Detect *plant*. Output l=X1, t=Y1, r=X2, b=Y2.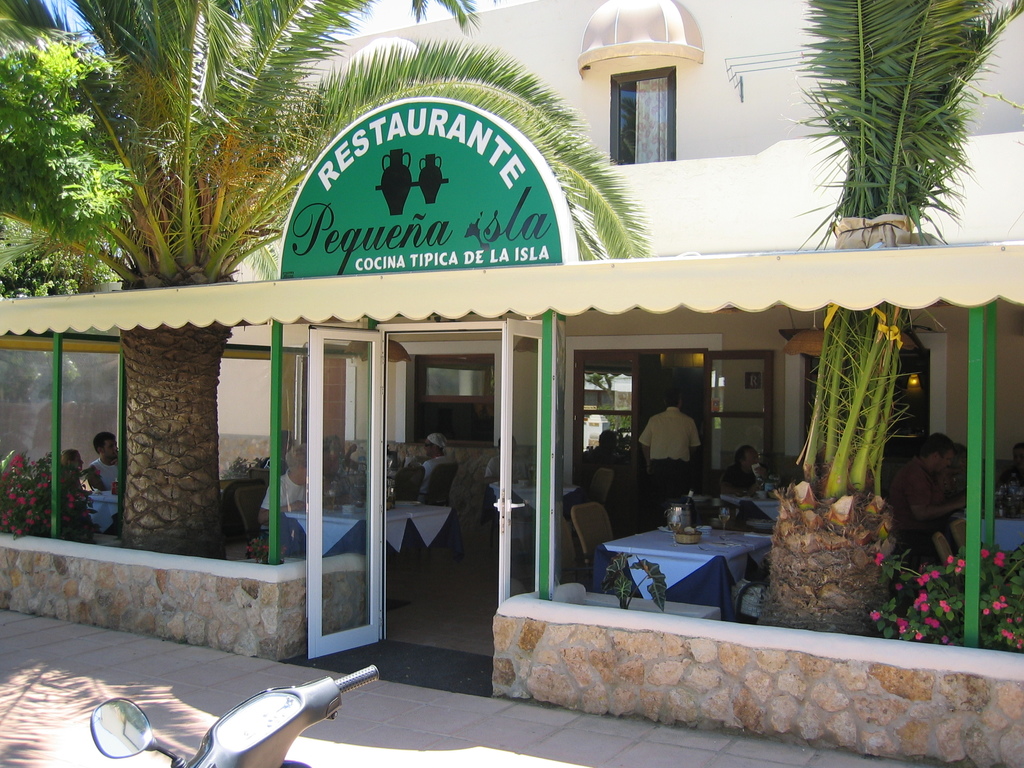
l=595, t=549, r=675, b=625.
